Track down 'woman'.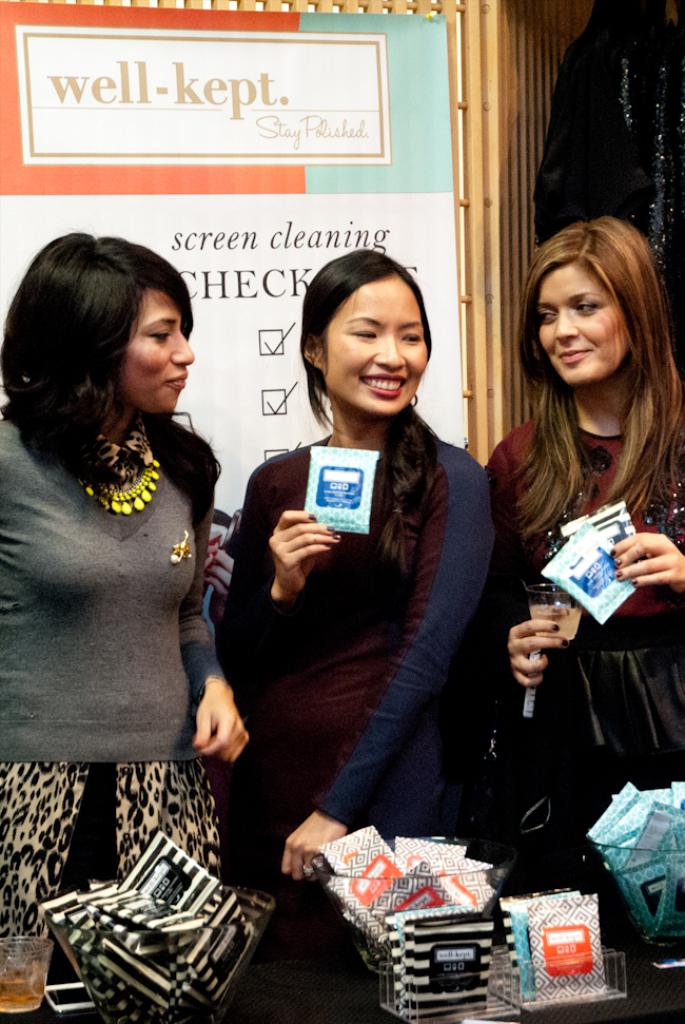
Tracked to box=[0, 229, 255, 952].
